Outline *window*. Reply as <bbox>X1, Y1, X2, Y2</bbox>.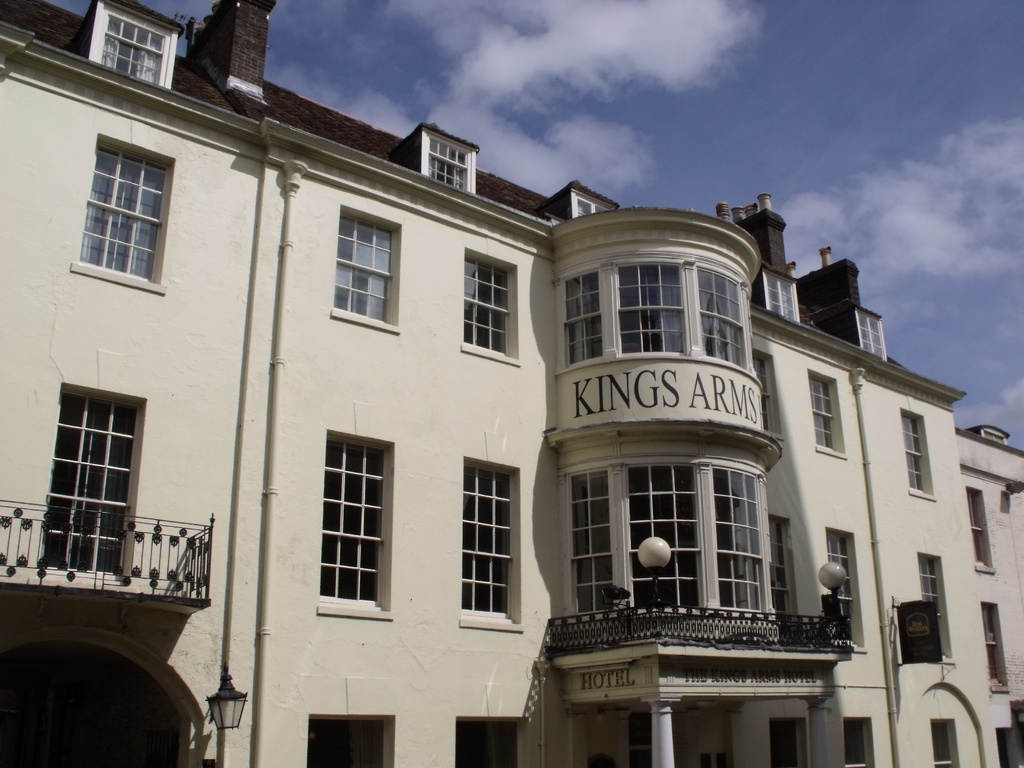
<bbox>905, 417, 933, 487</bbox>.
